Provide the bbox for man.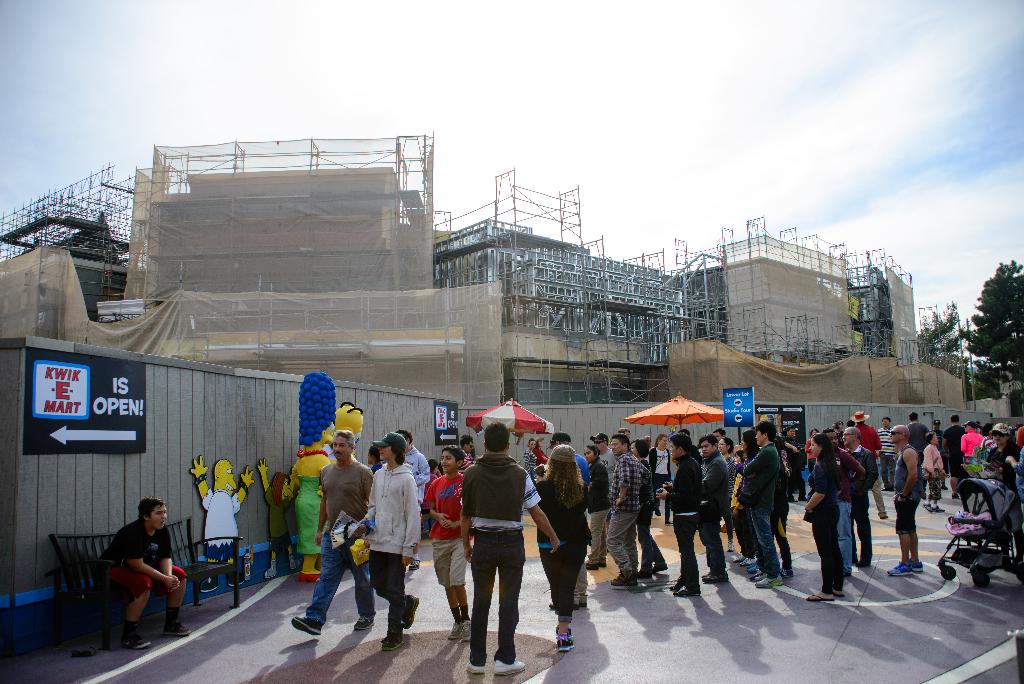
[x1=698, y1=434, x2=728, y2=585].
